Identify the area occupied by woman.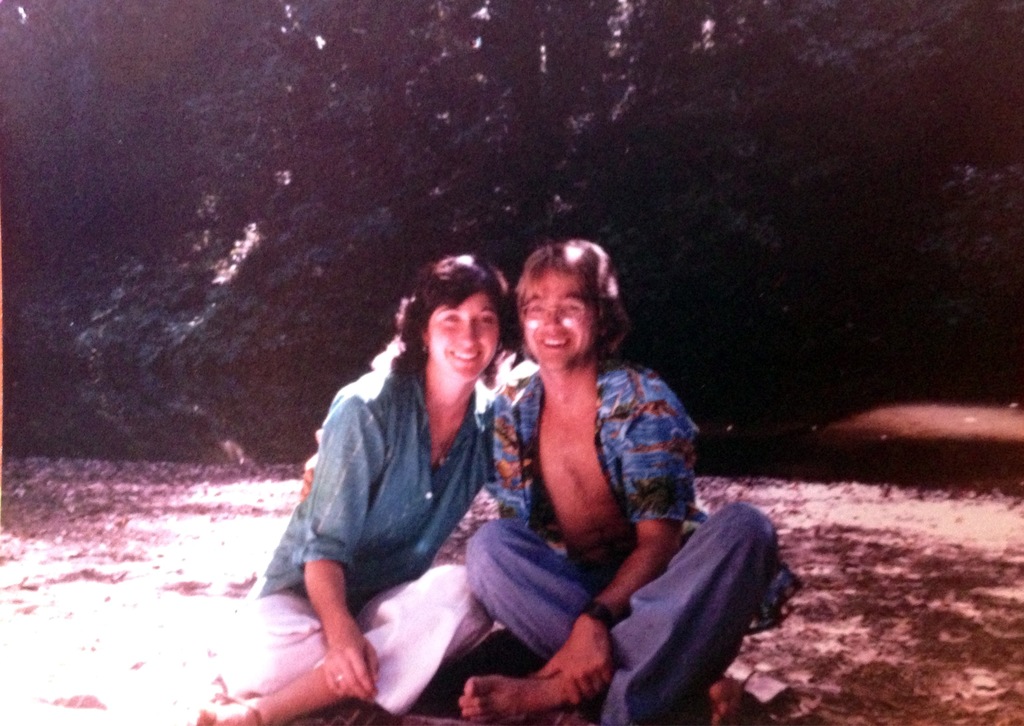
Area: locate(193, 254, 526, 725).
